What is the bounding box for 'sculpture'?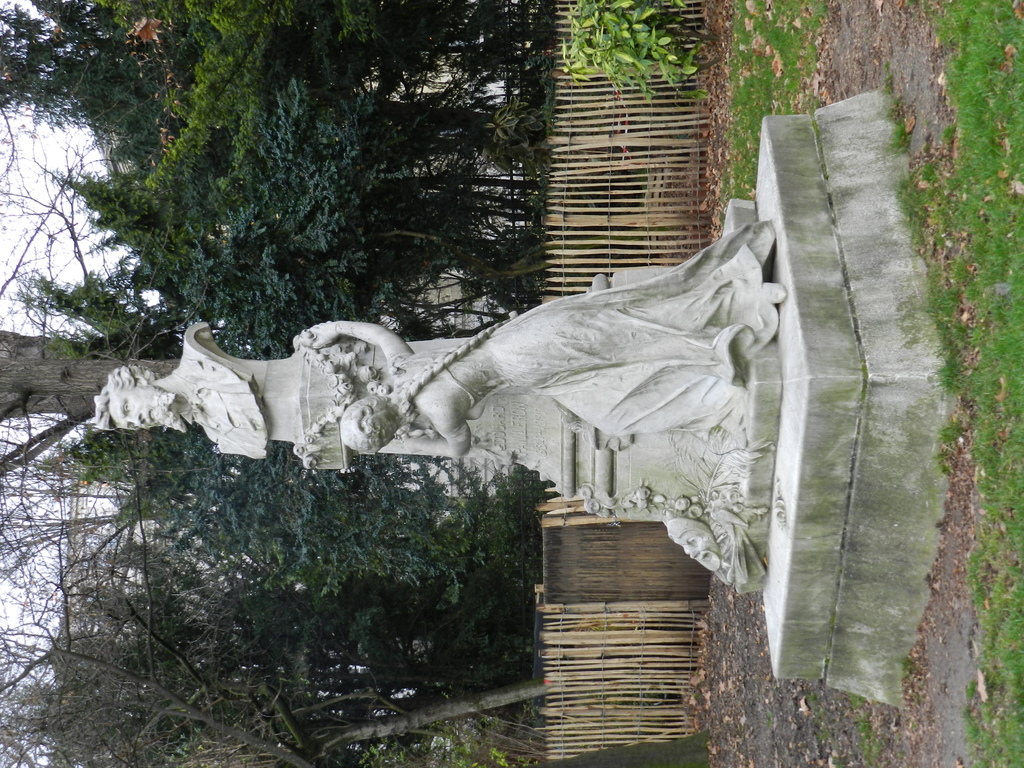
bbox=[168, 198, 812, 572].
